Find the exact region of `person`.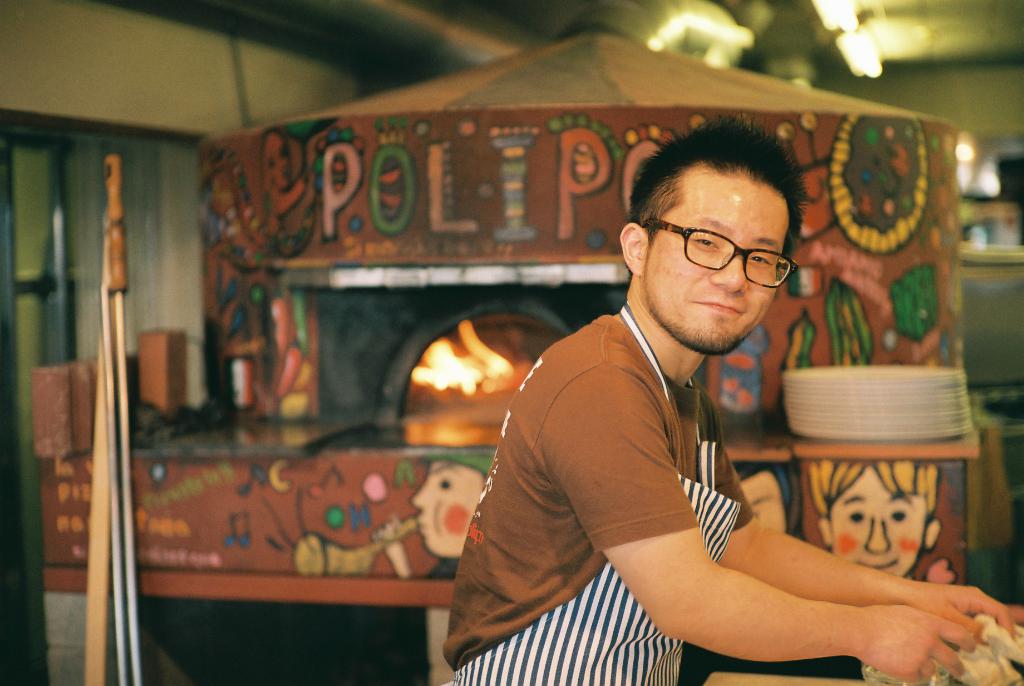
Exact region: bbox=(488, 113, 920, 662).
